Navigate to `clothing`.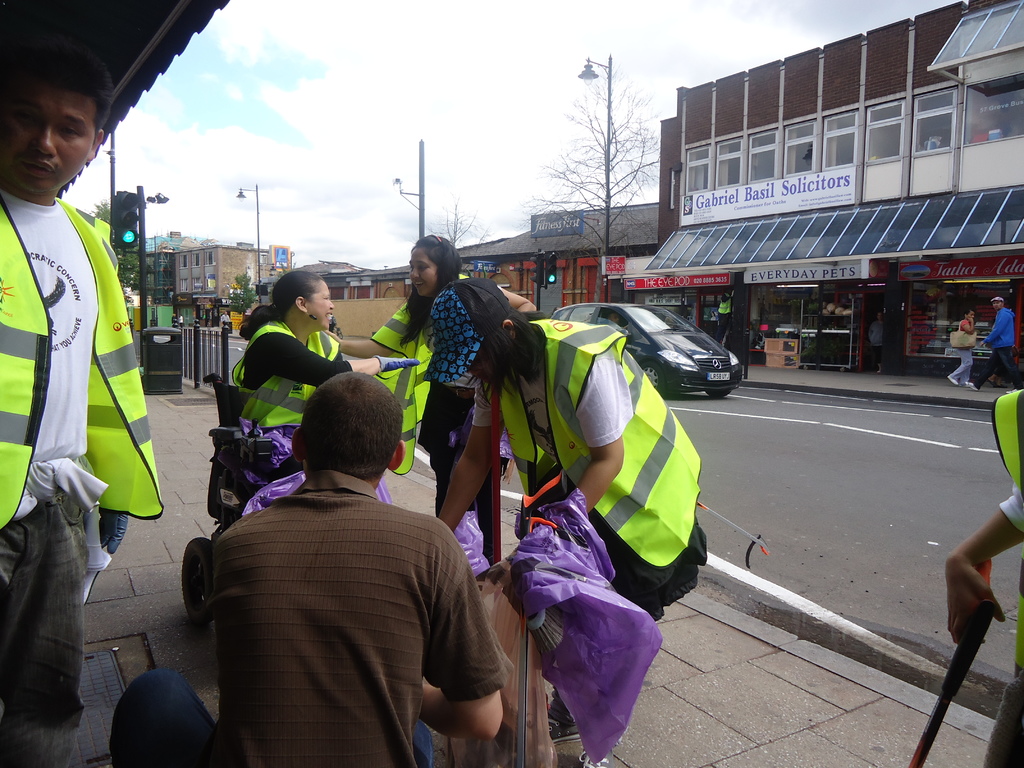
Navigation target: box=[0, 195, 171, 767].
